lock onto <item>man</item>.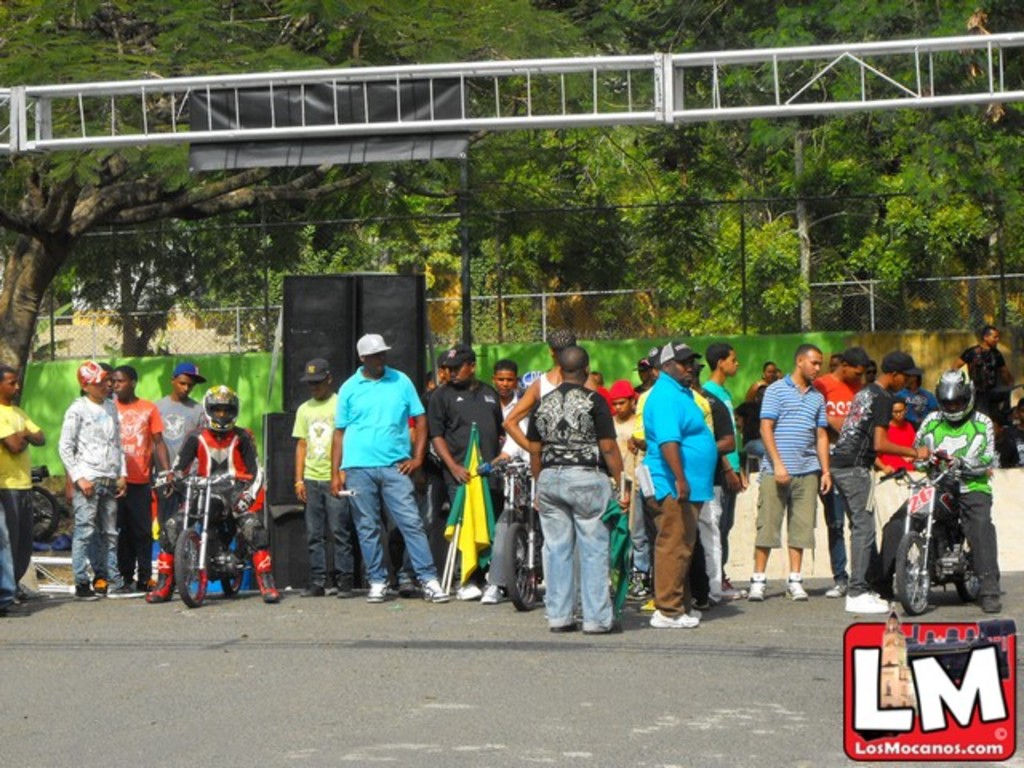
Locked: select_region(685, 352, 738, 610).
